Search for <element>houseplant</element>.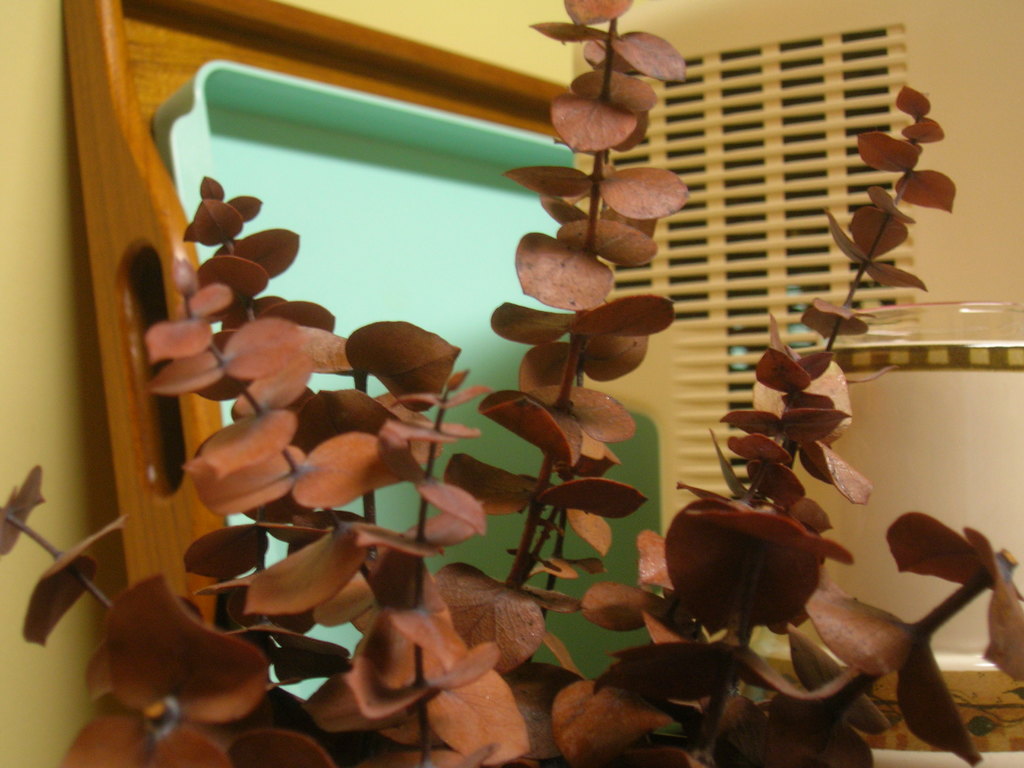
Found at [0,0,1023,767].
